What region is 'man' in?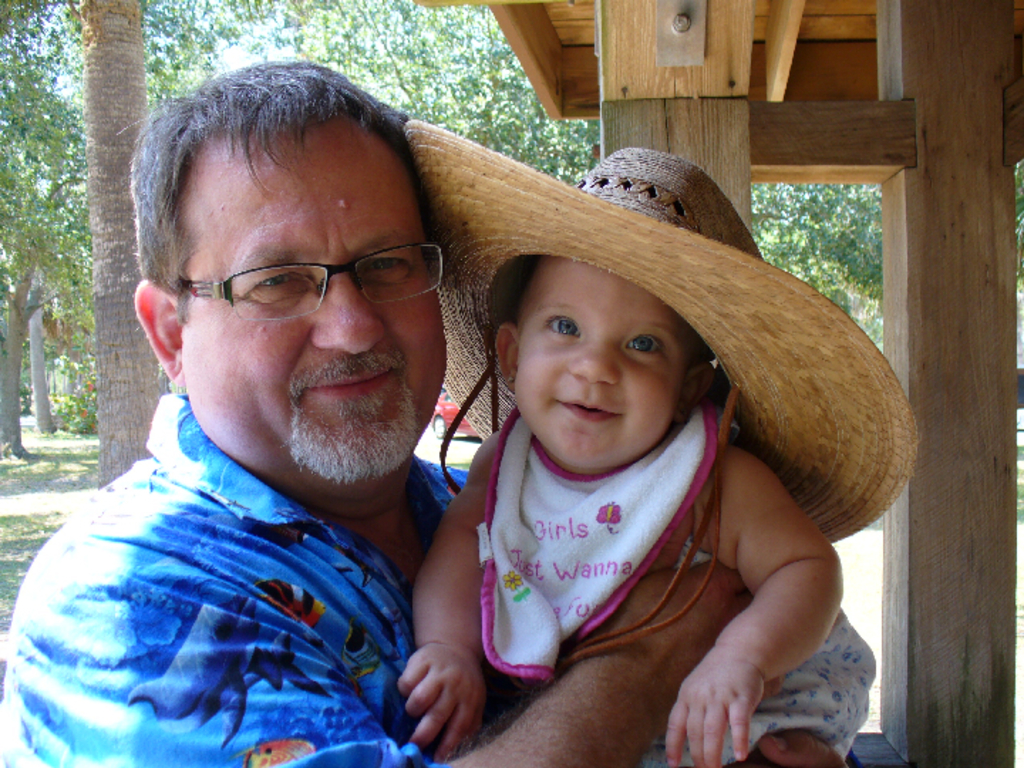
locate(1, 57, 855, 767).
